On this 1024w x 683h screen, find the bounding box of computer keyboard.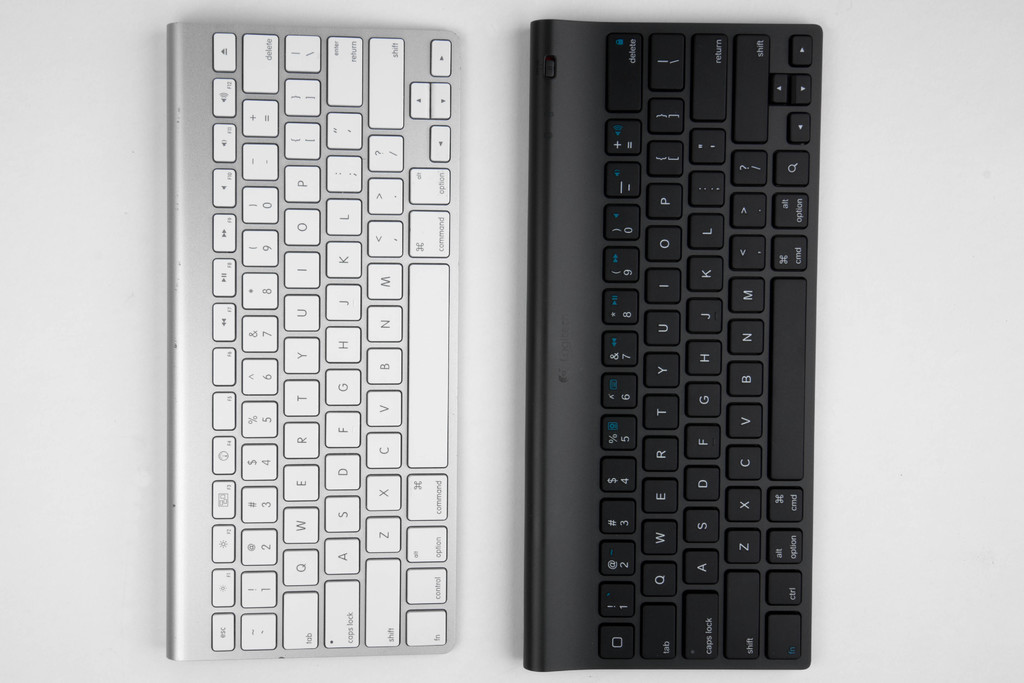
Bounding box: Rect(165, 22, 459, 661).
